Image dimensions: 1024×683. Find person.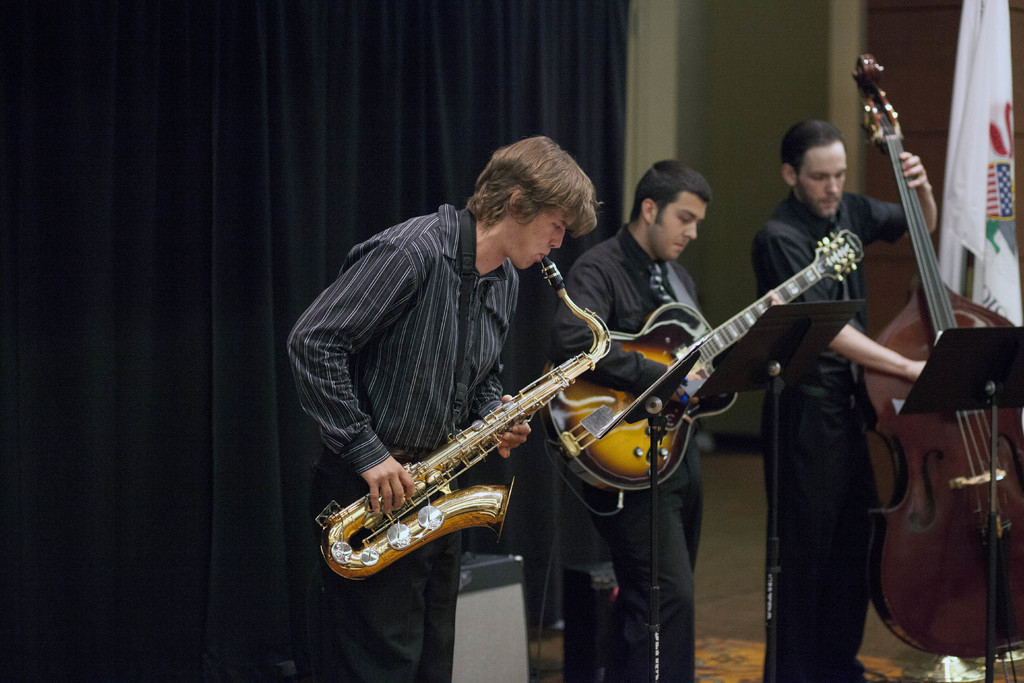
bbox(553, 159, 705, 682).
